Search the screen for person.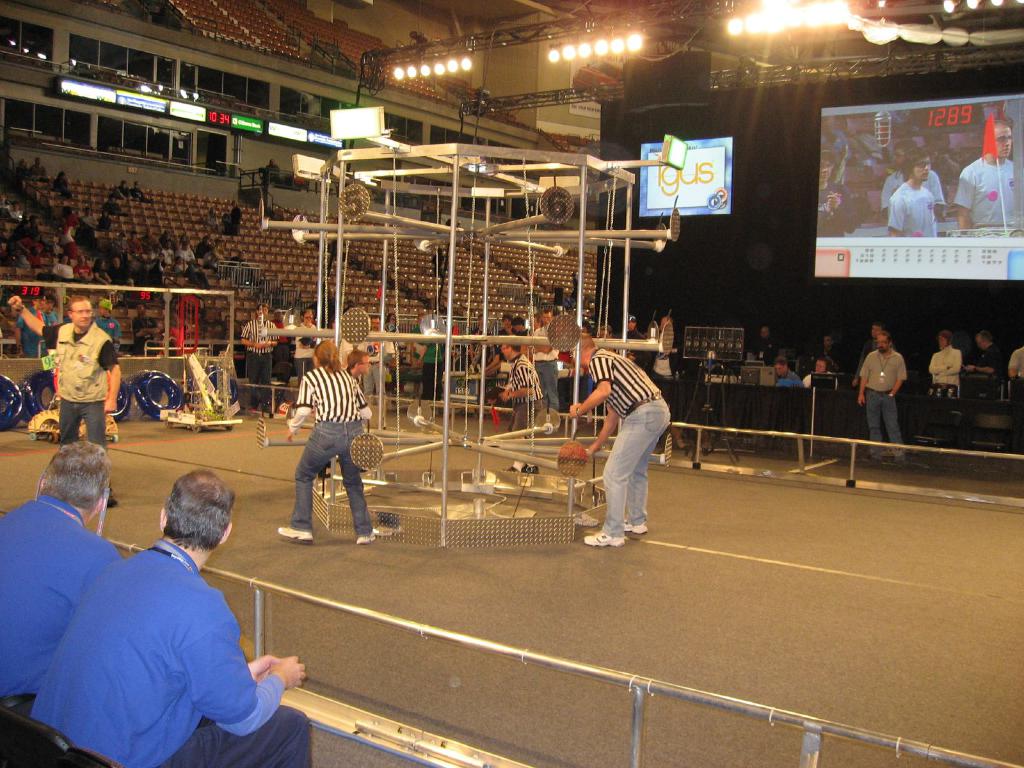
Found at select_region(882, 147, 937, 236).
